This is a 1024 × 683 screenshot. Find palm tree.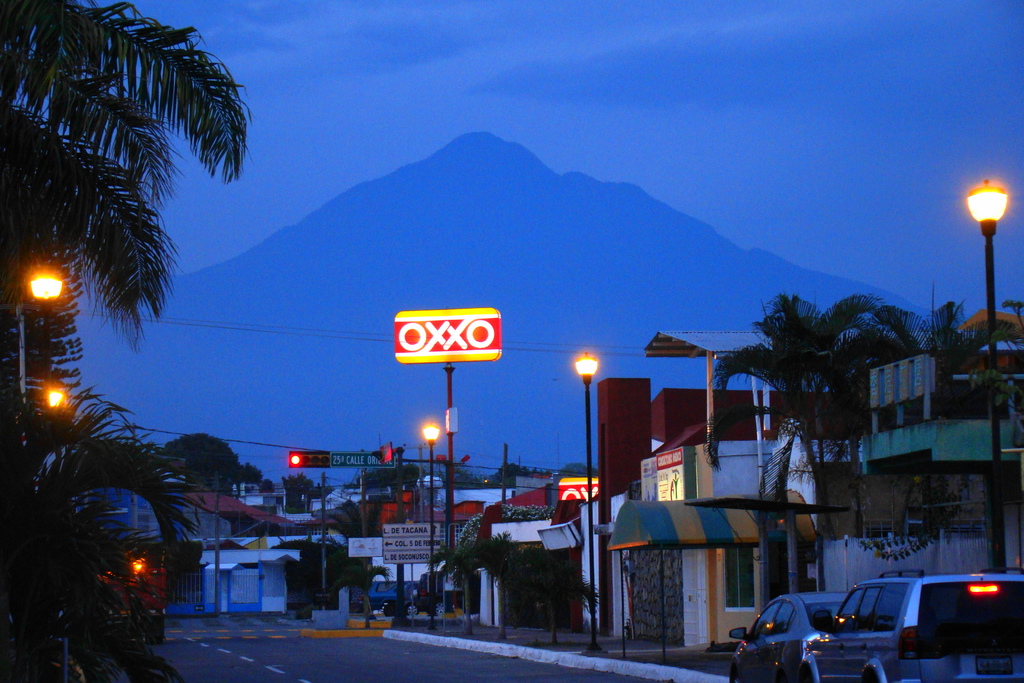
Bounding box: x1=25 y1=33 x2=232 y2=611.
